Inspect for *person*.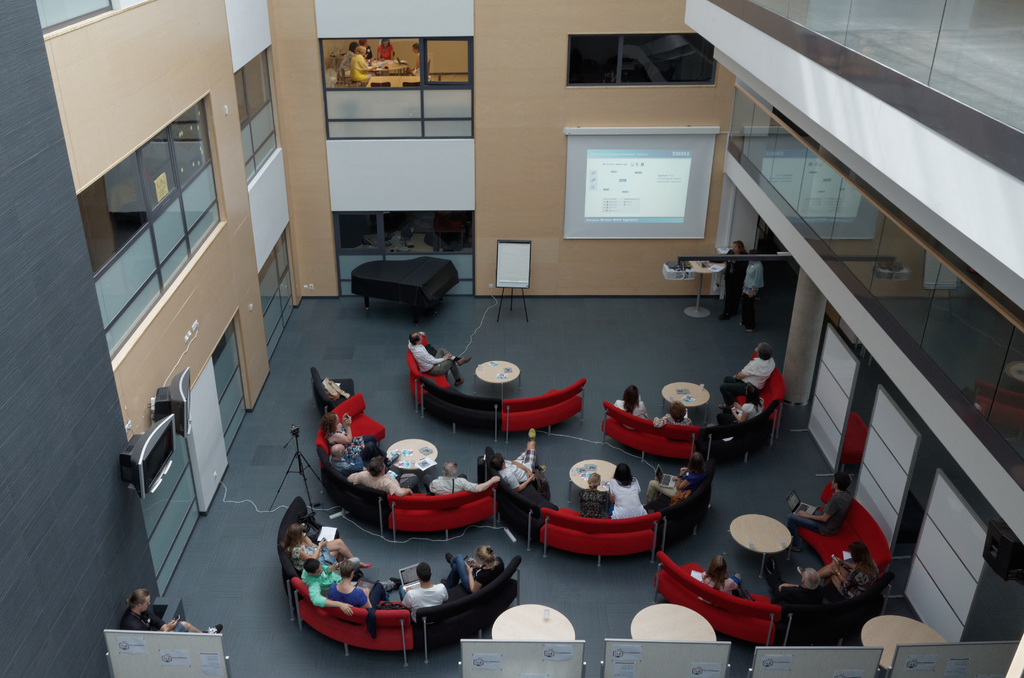
Inspection: region(615, 382, 649, 417).
